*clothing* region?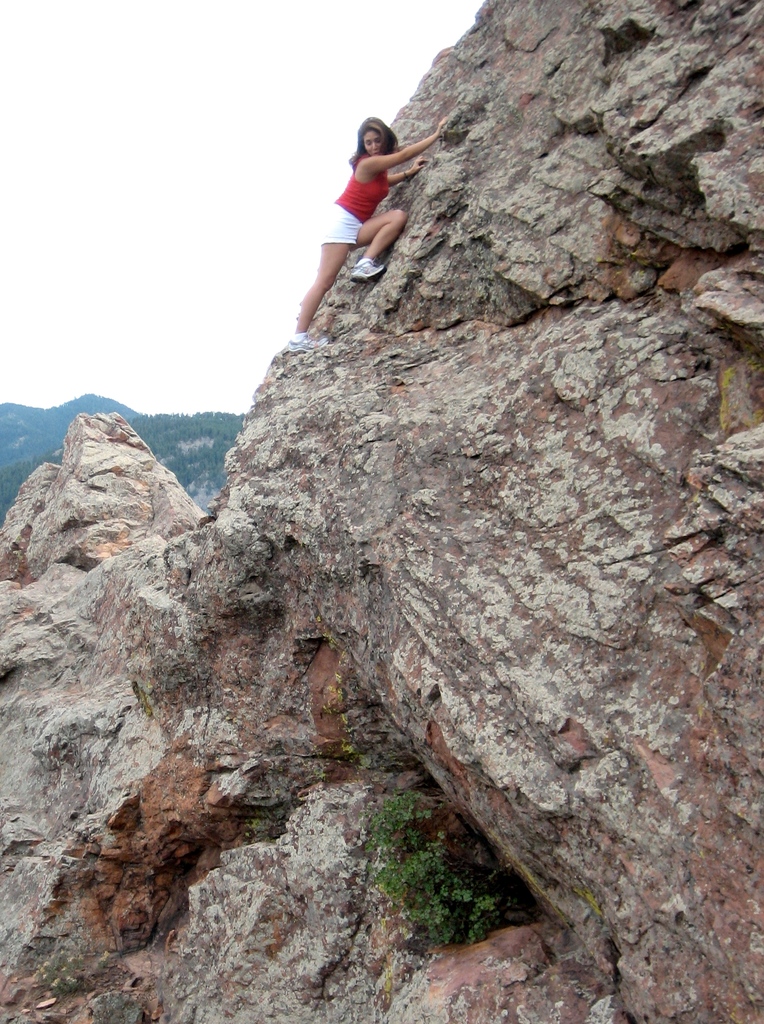
region(354, 255, 373, 266)
